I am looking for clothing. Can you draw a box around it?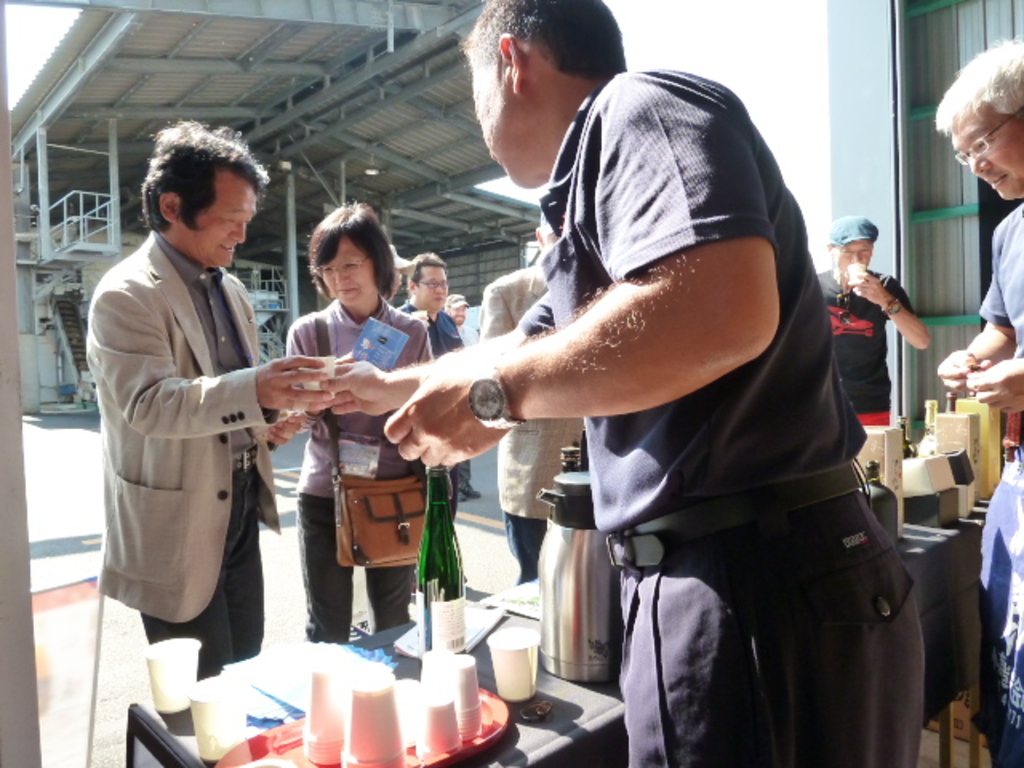
Sure, the bounding box is {"left": 286, "top": 312, "right": 430, "bottom": 653}.
